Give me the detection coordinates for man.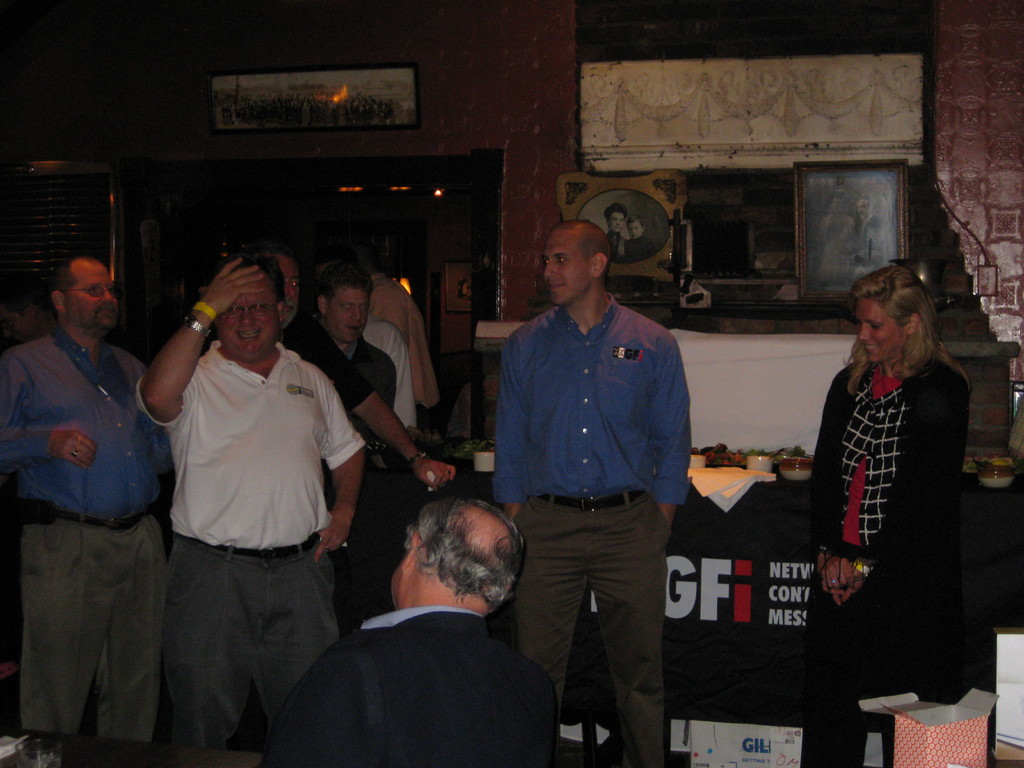
Rect(276, 252, 456, 634).
